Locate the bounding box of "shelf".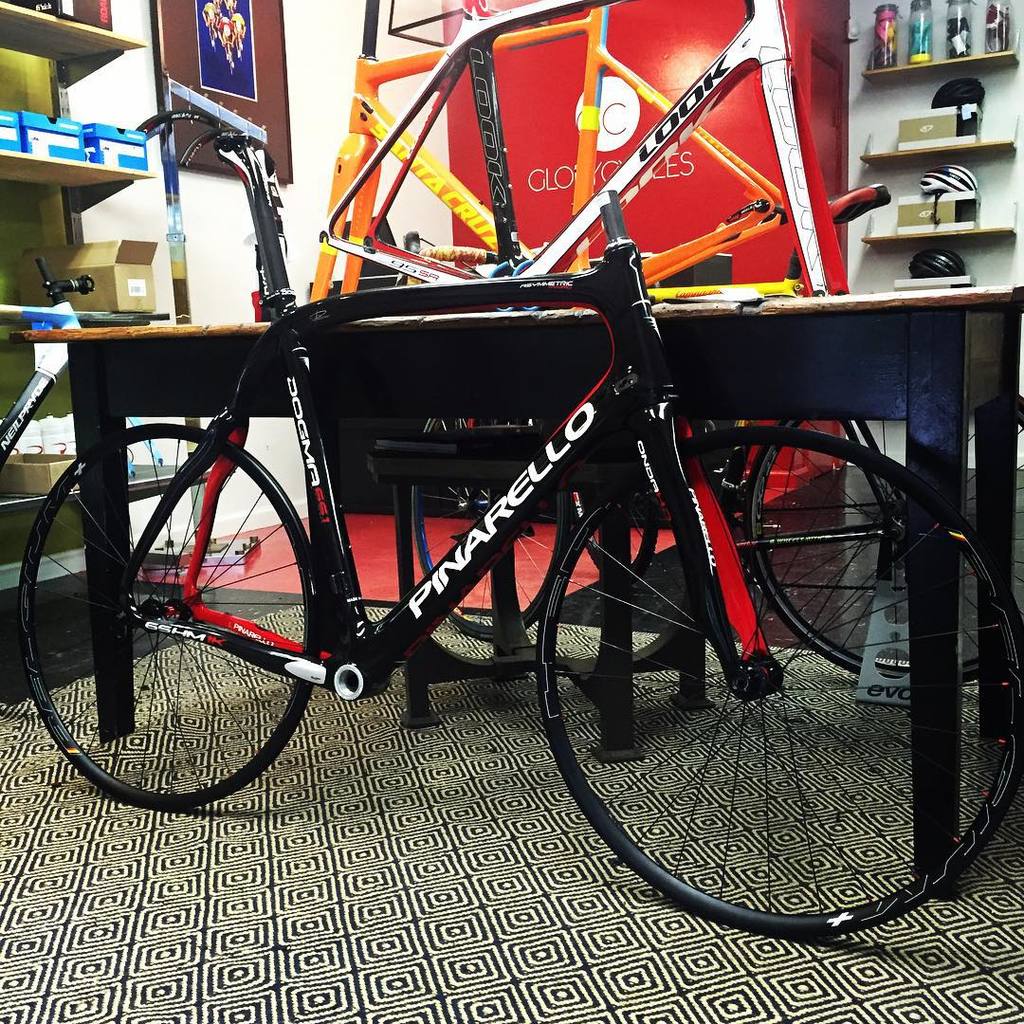
Bounding box: <box>0,0,241,519</box>.
